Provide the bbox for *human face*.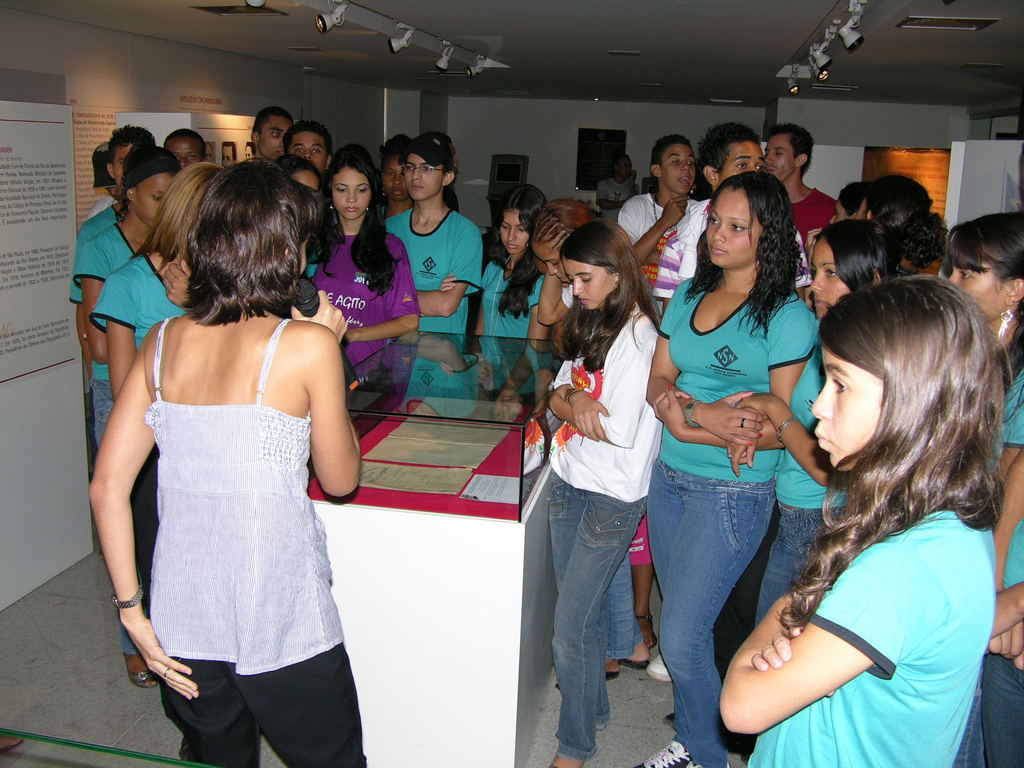
x1=109, y1=142, x2=133, y2=193.
